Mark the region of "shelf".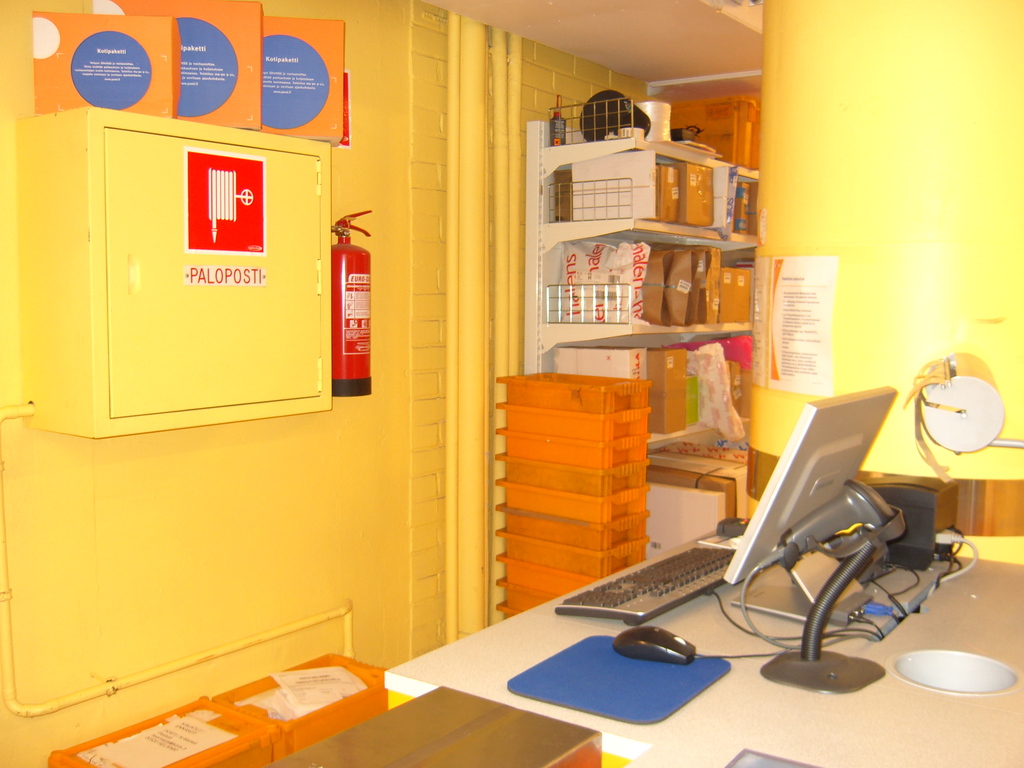
Region: box=[507, 105, 772, 187].
